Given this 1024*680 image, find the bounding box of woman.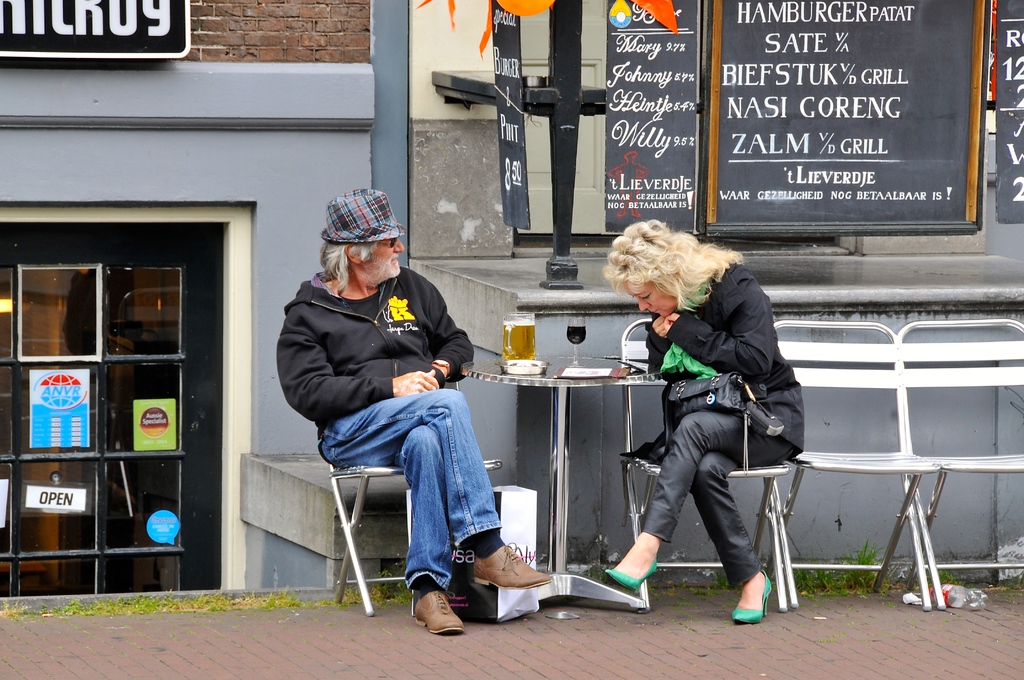
622,227,804,628.
